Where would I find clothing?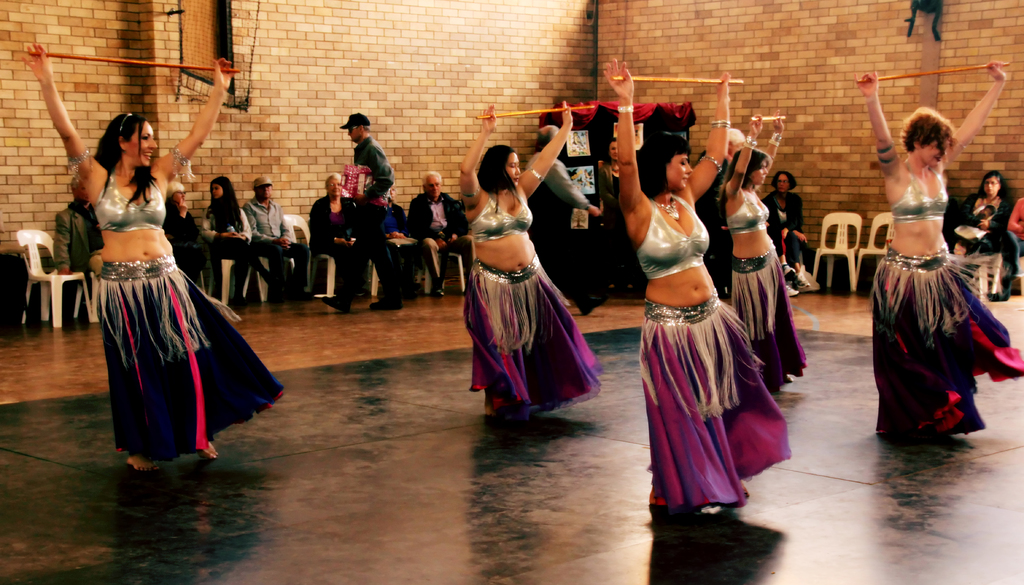
At [93, 252, 282, 458].
